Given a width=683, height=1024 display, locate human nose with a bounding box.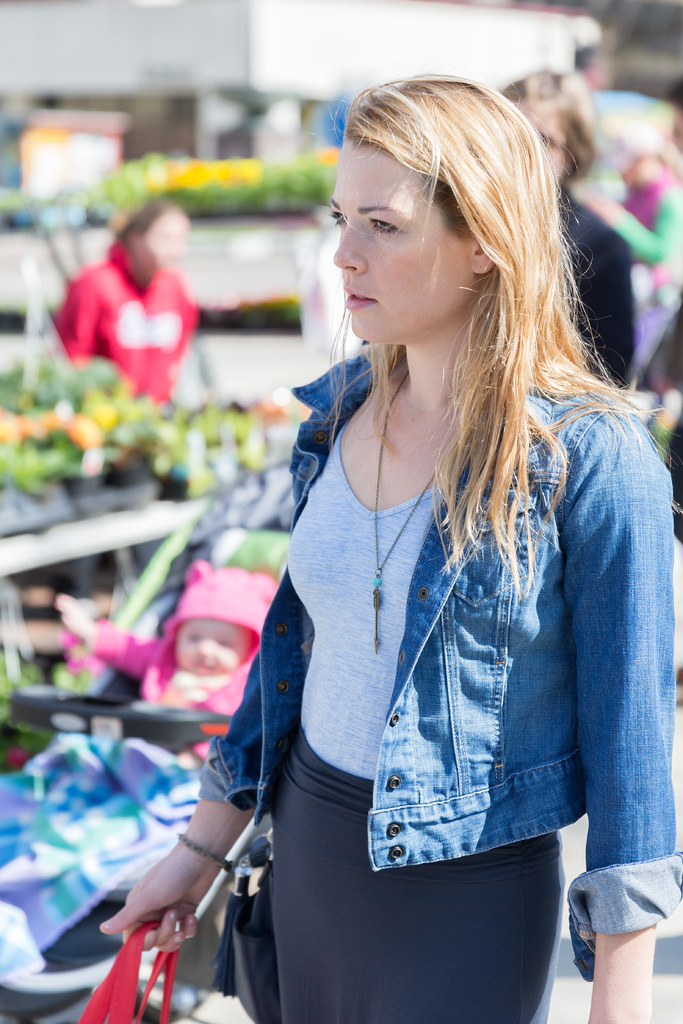
Located: (334, 225, 372, 280).
